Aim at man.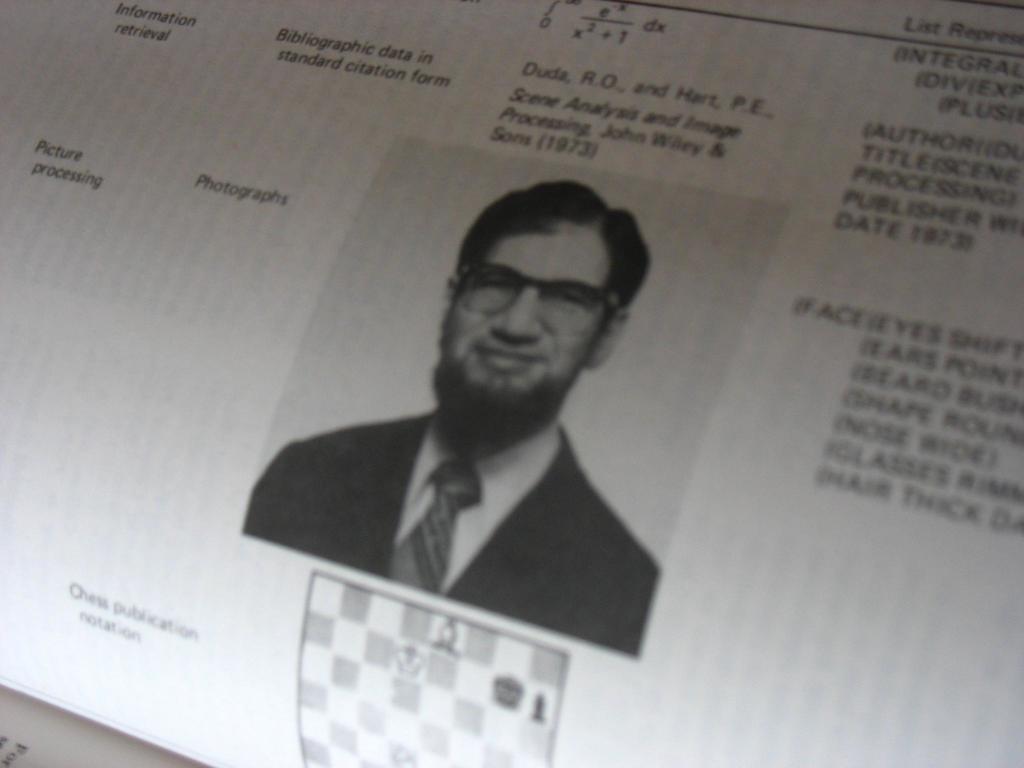
Aimed at 265 175 728 659.
